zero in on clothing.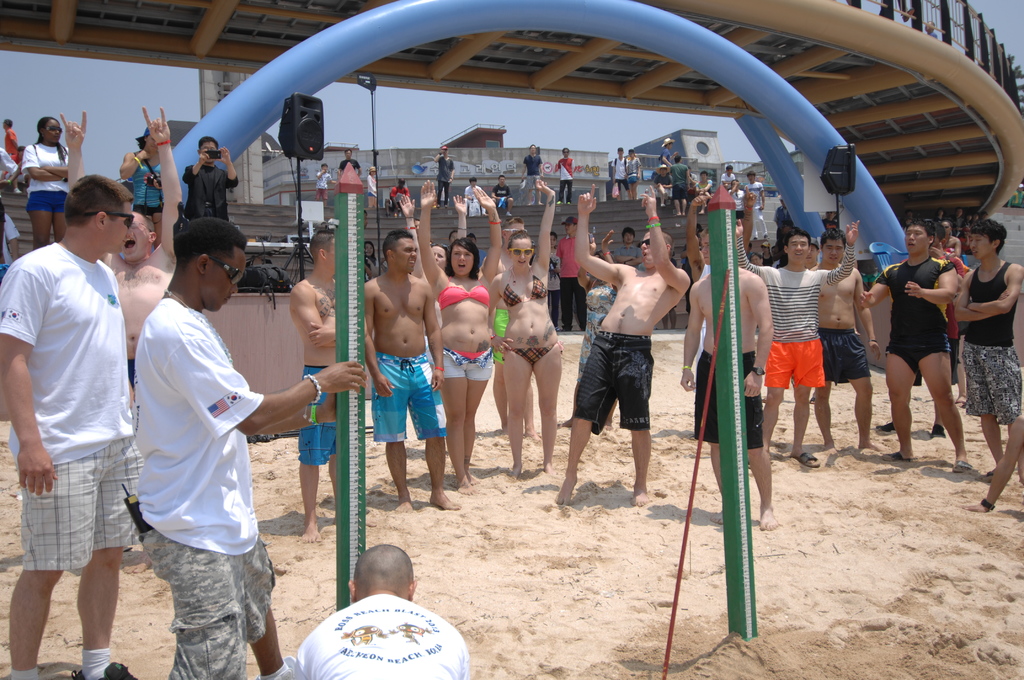
Zeroed in: 509/346/553/377.
